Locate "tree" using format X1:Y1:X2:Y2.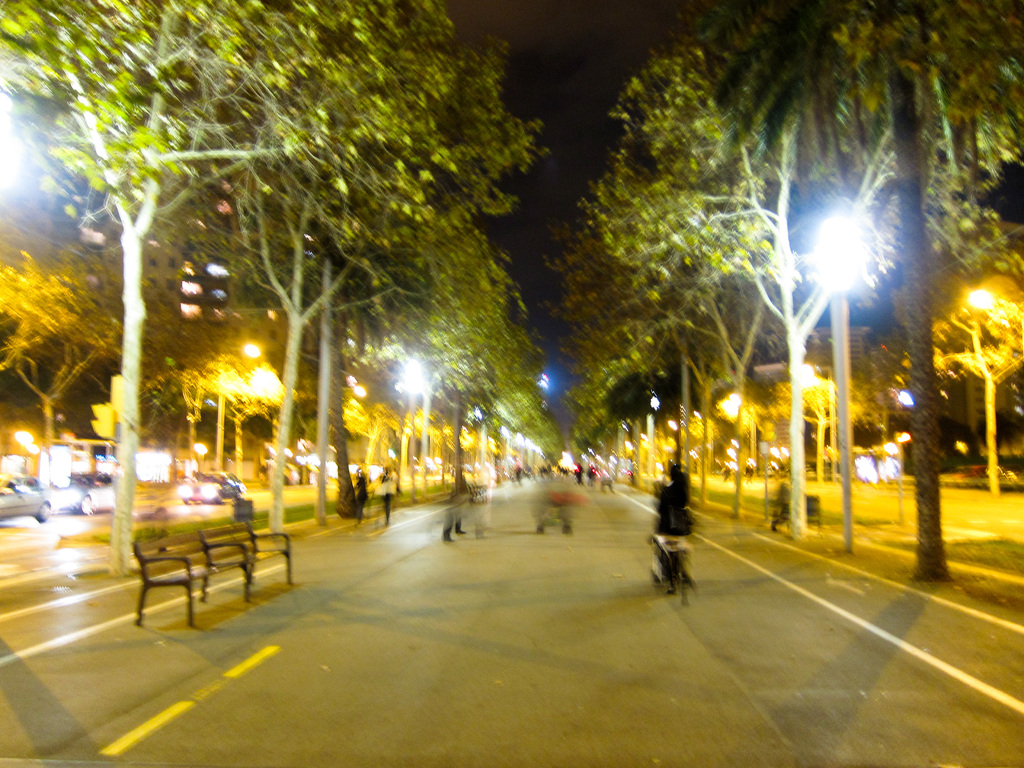
584:121:833:513.
